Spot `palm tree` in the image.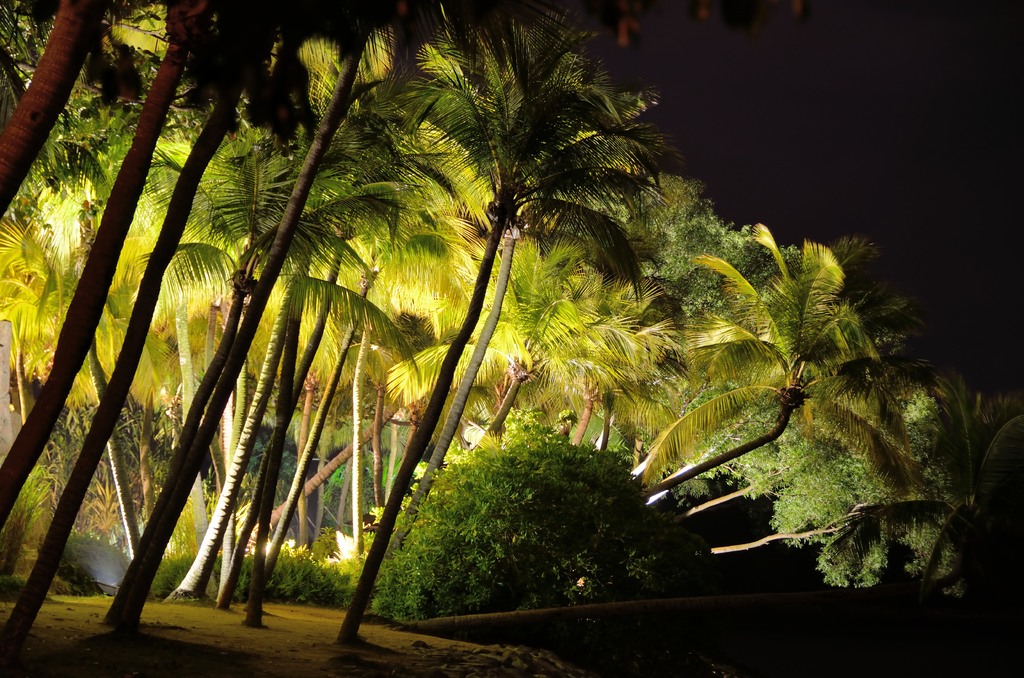
`palm tree` found at bbox(0, 9, 1020, 659).
